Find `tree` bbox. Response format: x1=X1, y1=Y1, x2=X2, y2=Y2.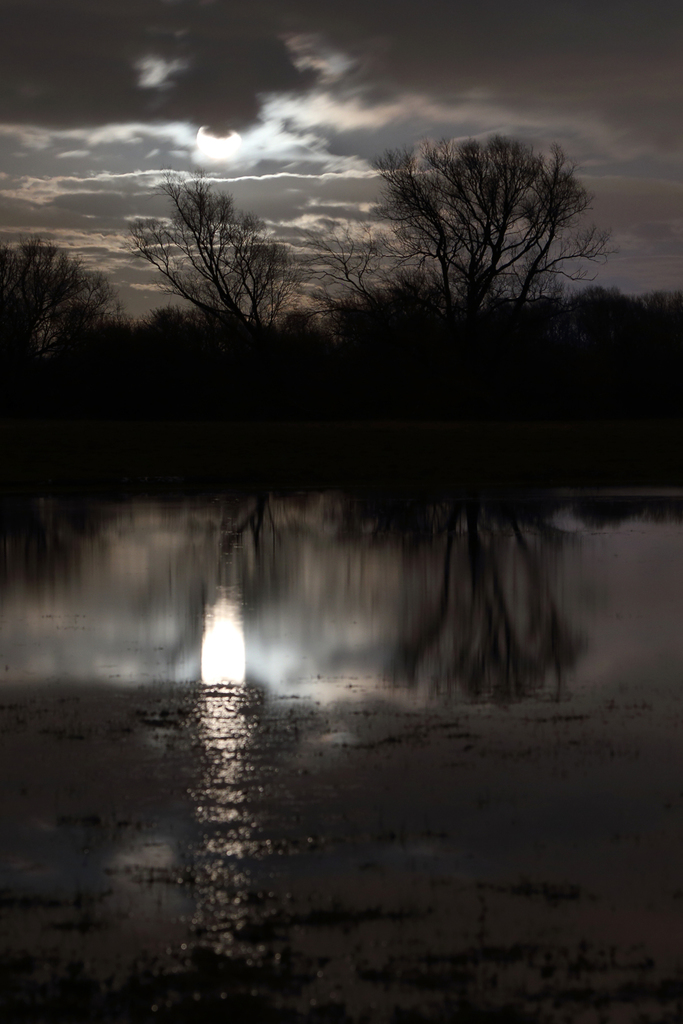
x1=134, y1=152, x2=297, y2=330.
